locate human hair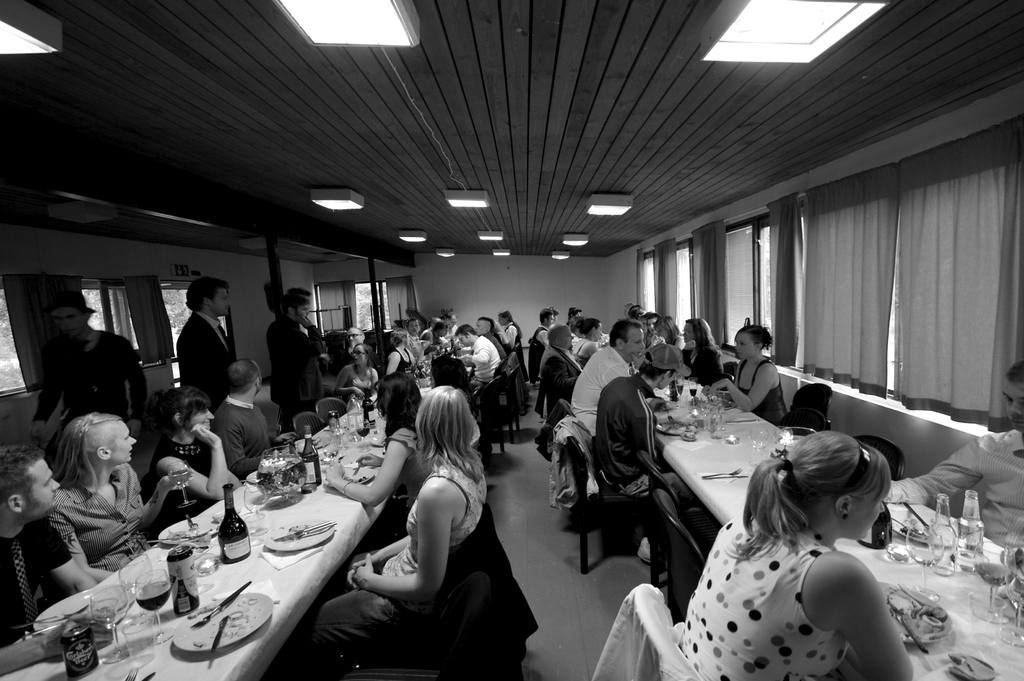
locate(280, 294, 307, 314)
